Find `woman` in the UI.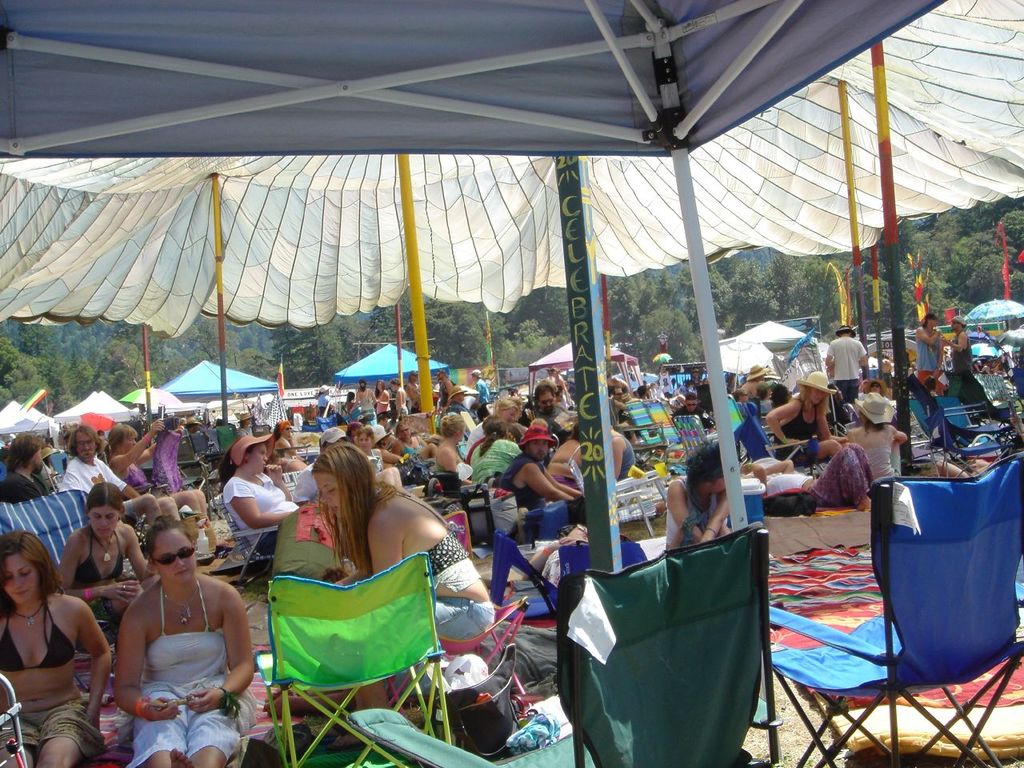
UI element at 308/442/502/756.
